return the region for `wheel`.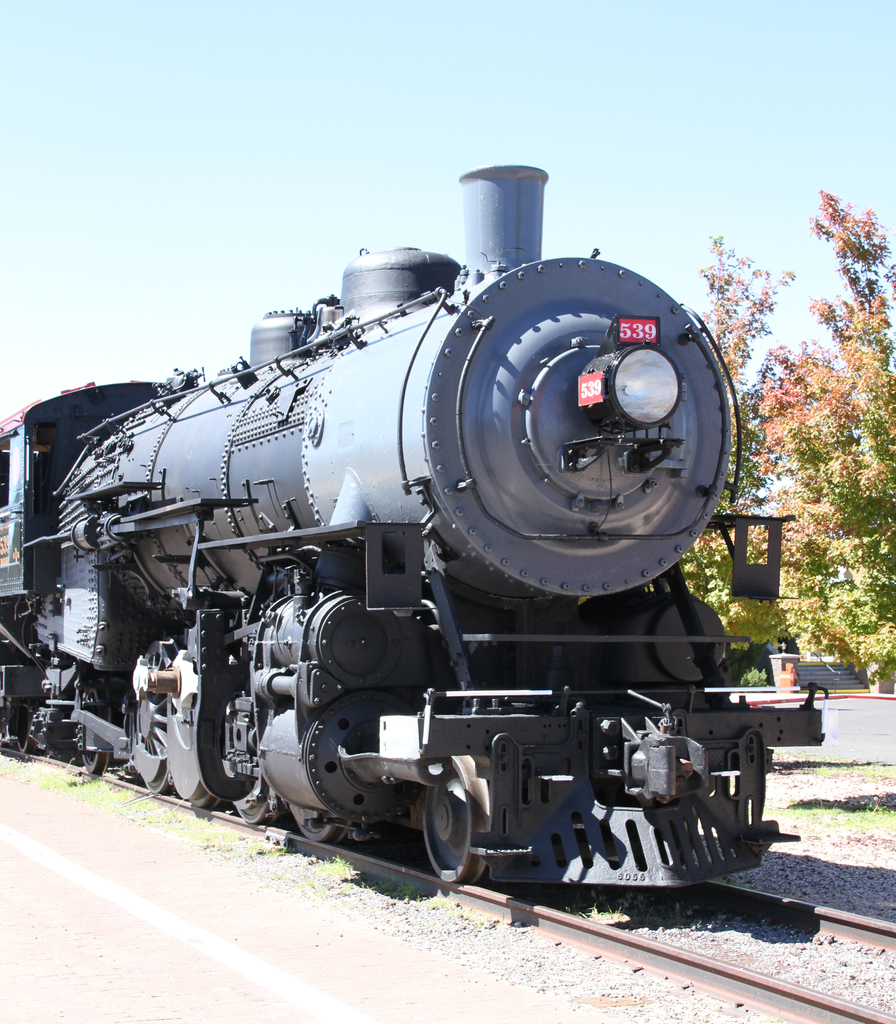
143, 641, 182, 793.
